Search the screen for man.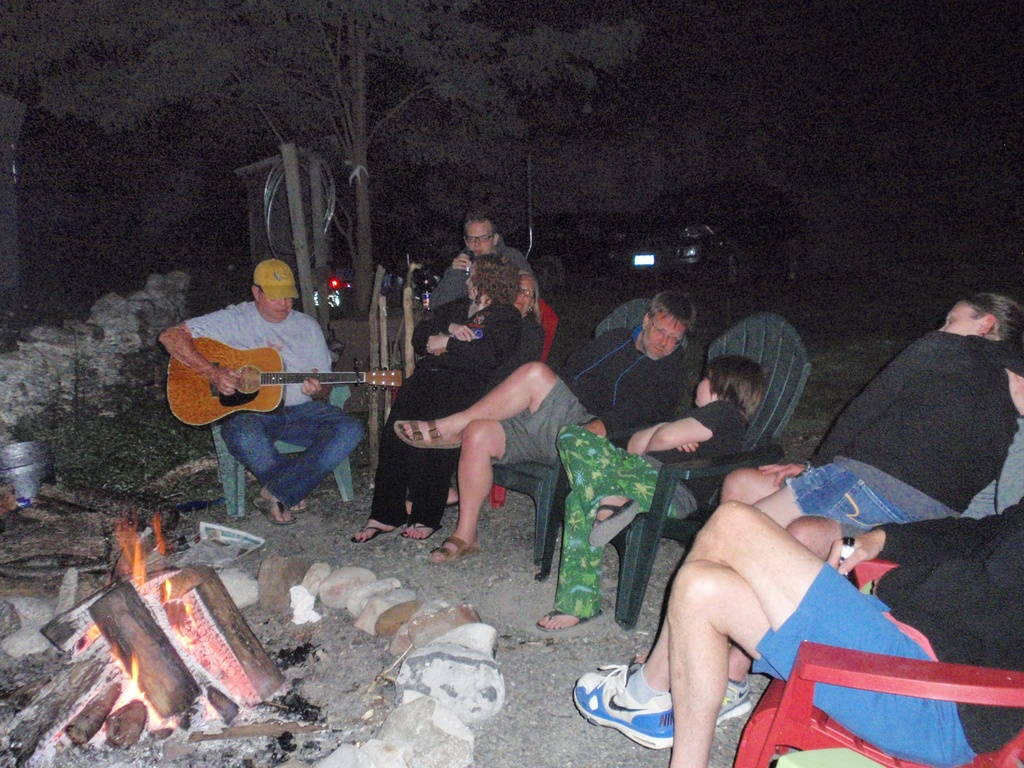
Found at bbox(429, 214, 534, 306).
